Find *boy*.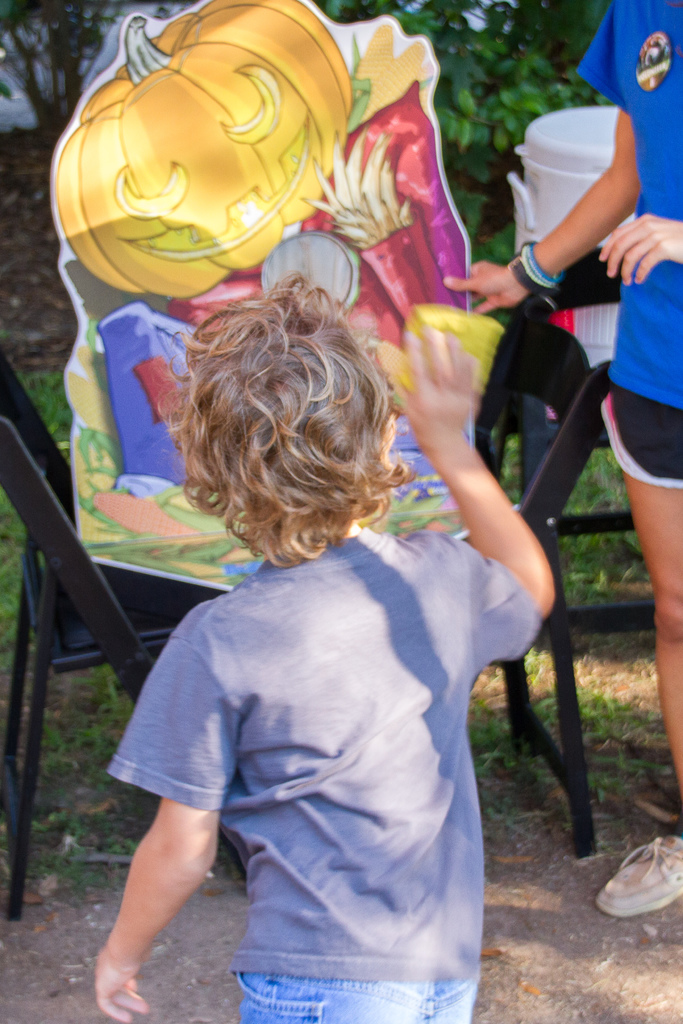
<region>90, 237, 562, 1011</region>.
